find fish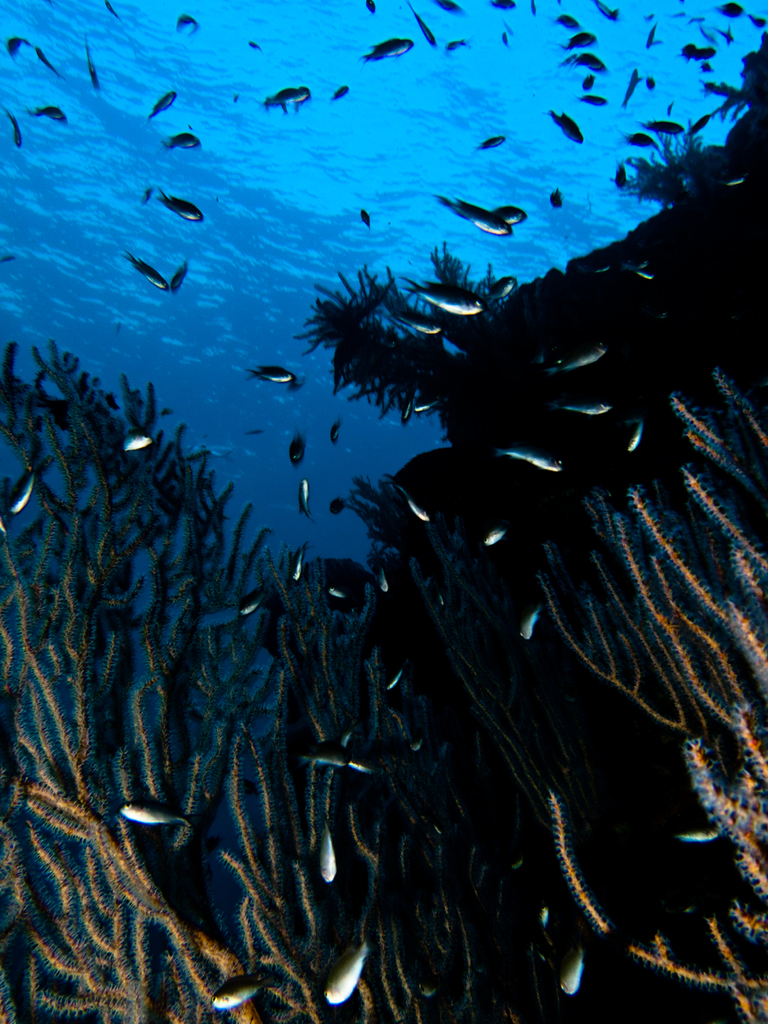
404 399 443 415
